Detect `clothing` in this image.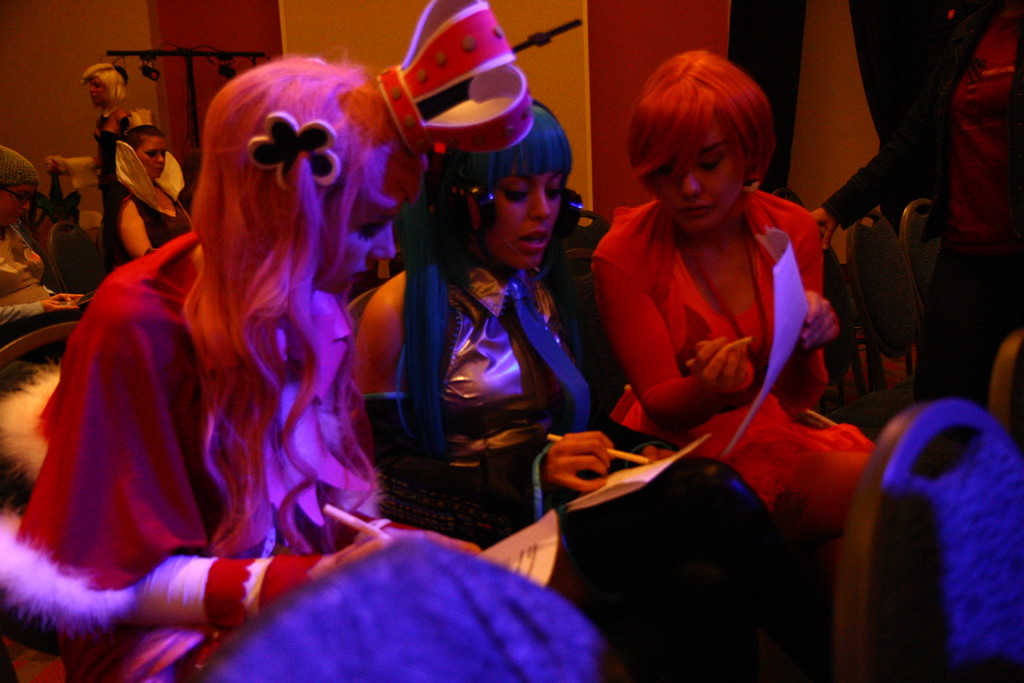
Detection: BBox(123, 167, 195, 254).
